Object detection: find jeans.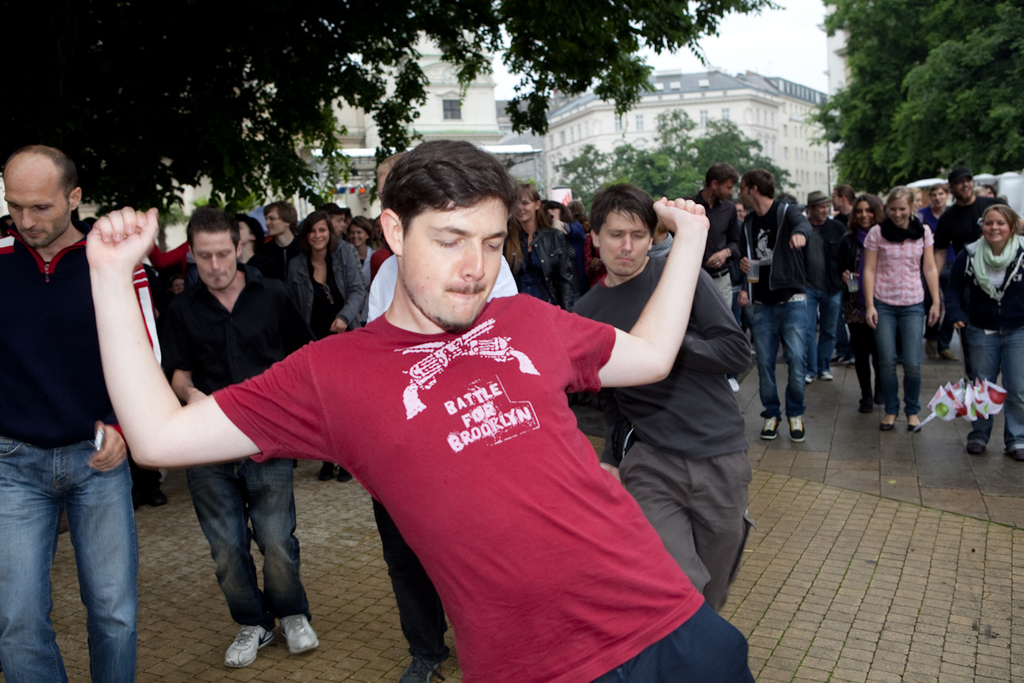
(x1=179, y1=455, x2=323, y2=618).
